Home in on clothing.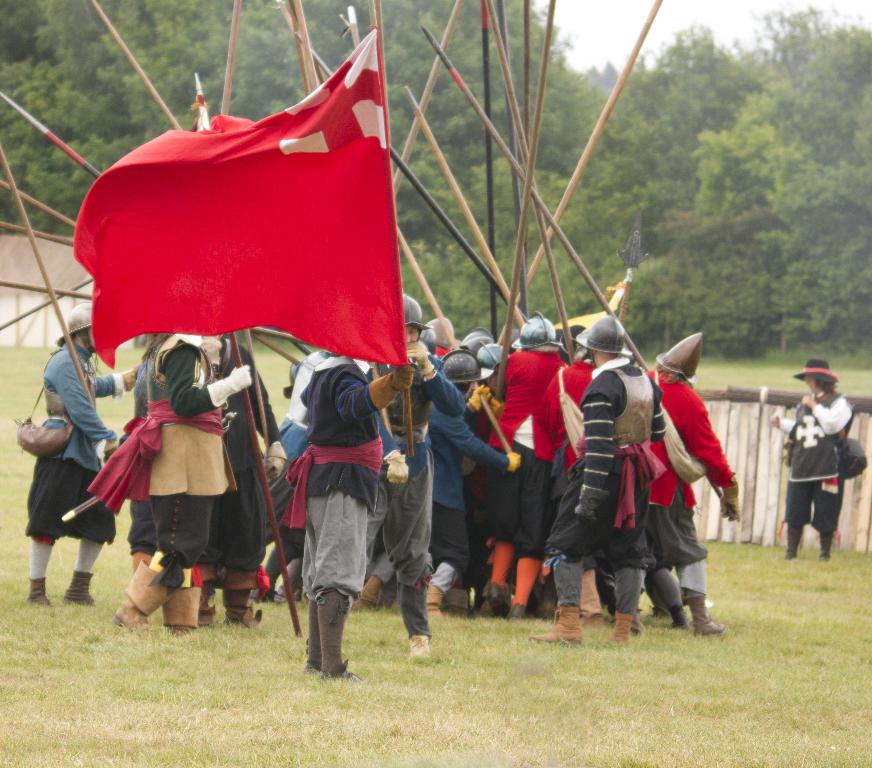
Homed in at [377,353,465,616].
